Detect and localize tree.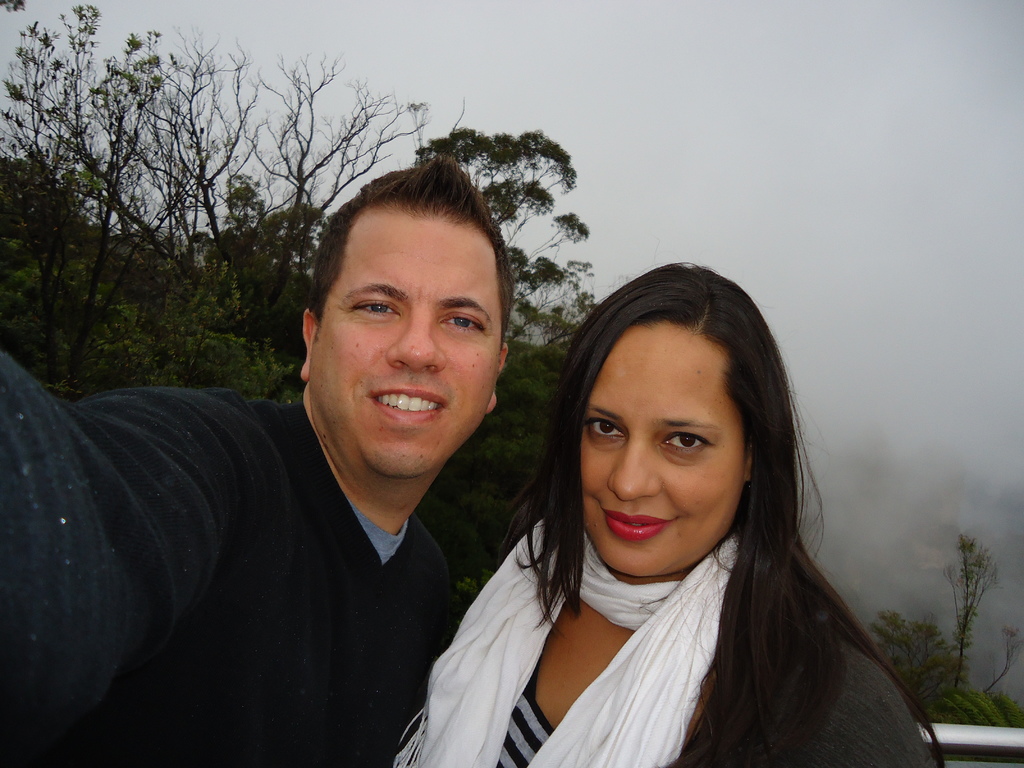
Localized at x1=860, y1=609, x2=949, y2=728.
